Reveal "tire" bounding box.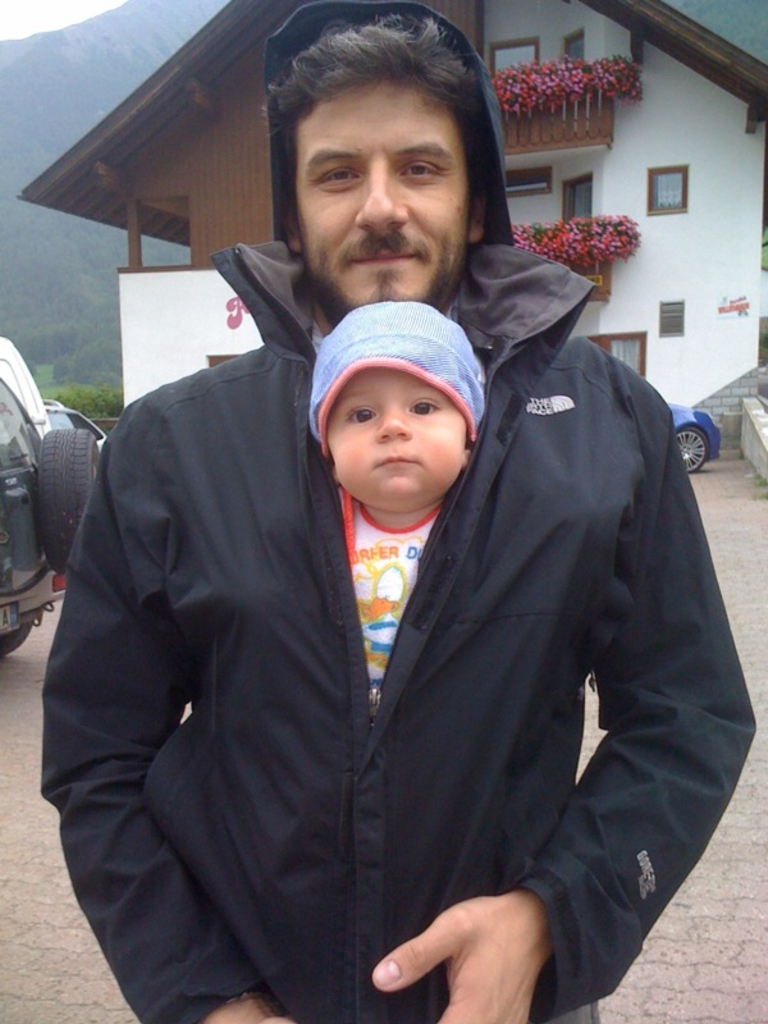
Revealed: 17, 419, 84, 549.
